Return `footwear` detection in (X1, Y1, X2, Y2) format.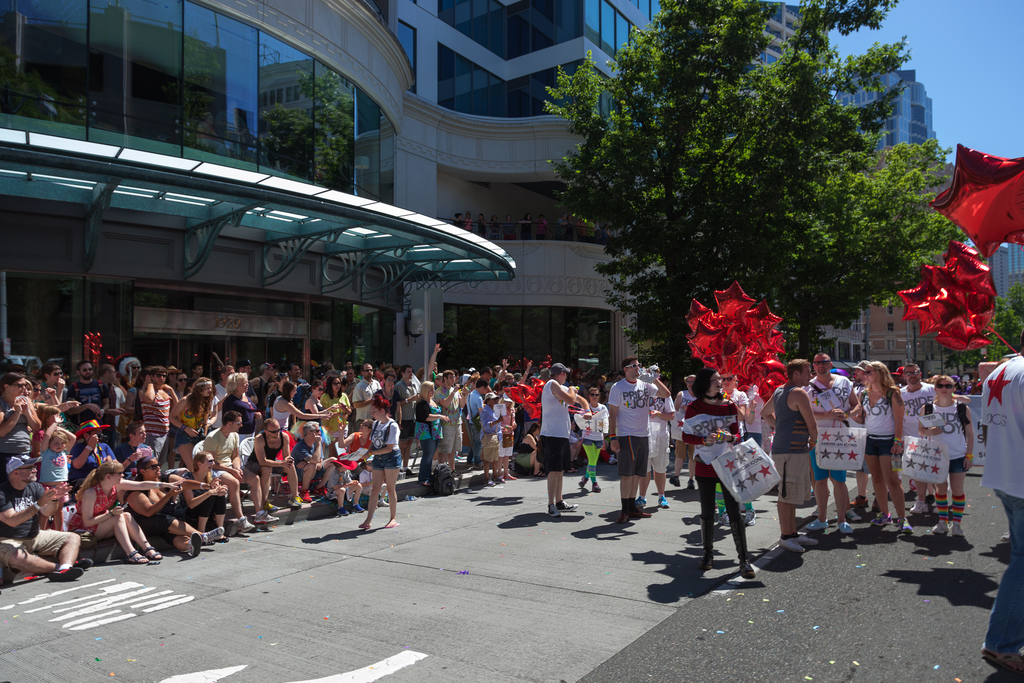
(637, 500, 654, 518).
